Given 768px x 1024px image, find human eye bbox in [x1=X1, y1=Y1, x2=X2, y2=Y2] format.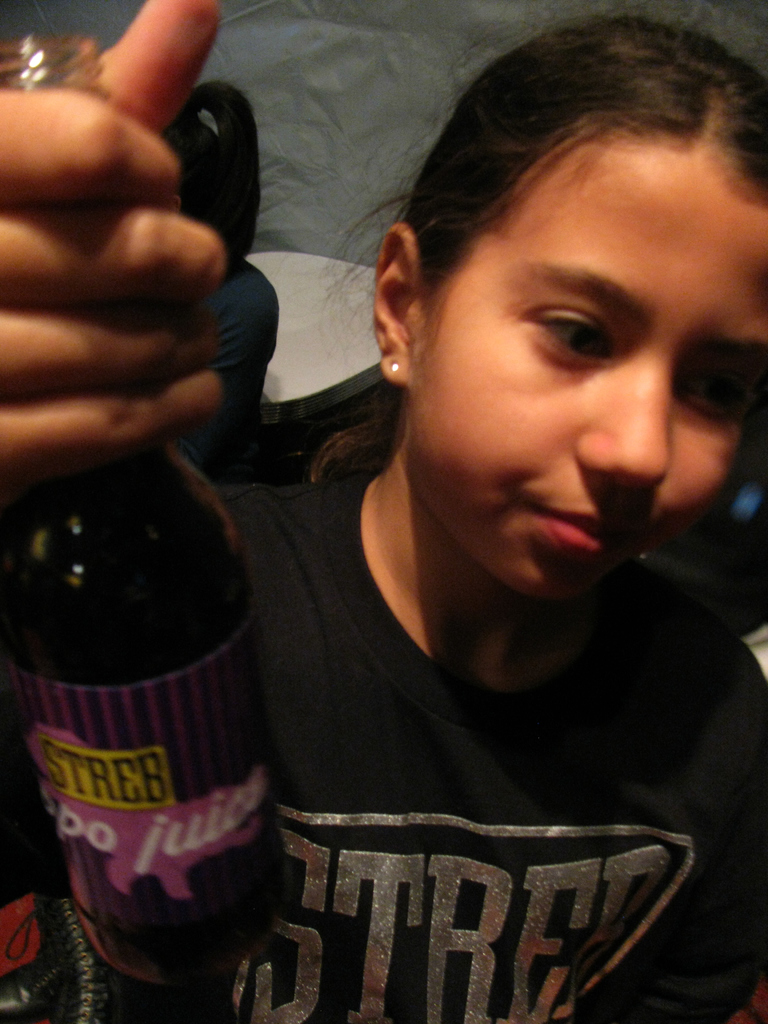
[x1=541, y1=292, x2=644, y2=370].
